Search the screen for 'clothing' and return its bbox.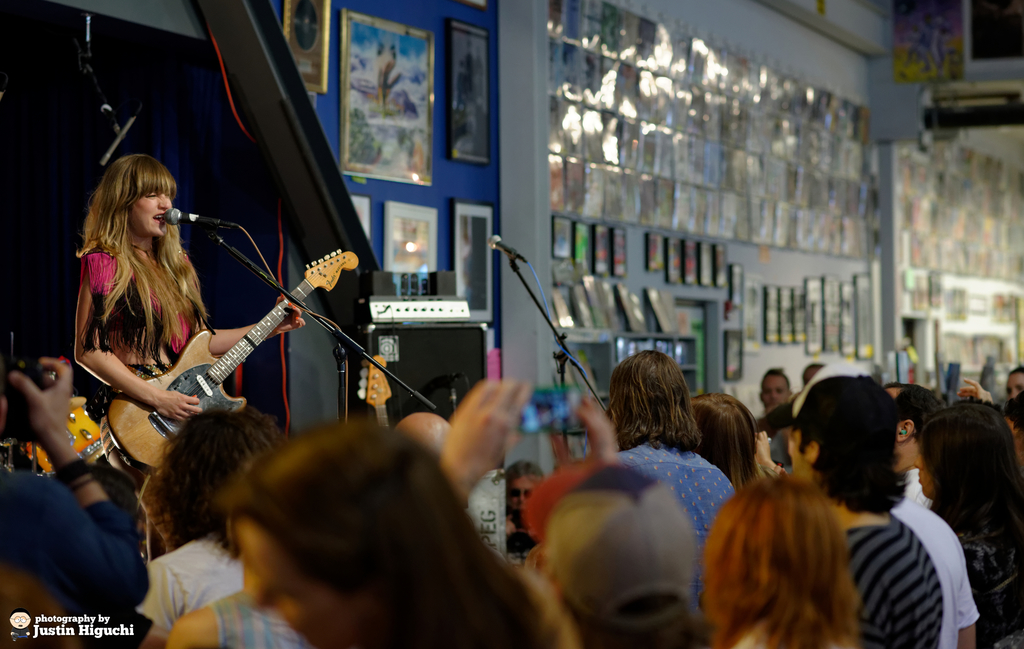
Found: detection(131, 540, 250, 629).
